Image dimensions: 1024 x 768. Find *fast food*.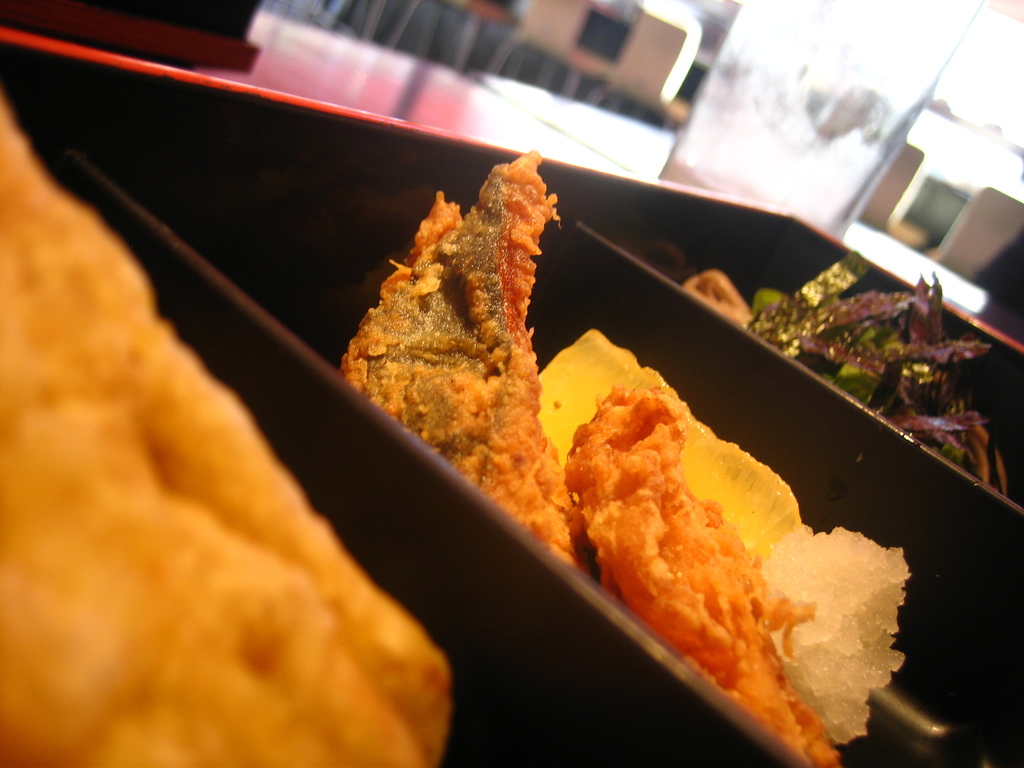
330, 136, 577, 549.
